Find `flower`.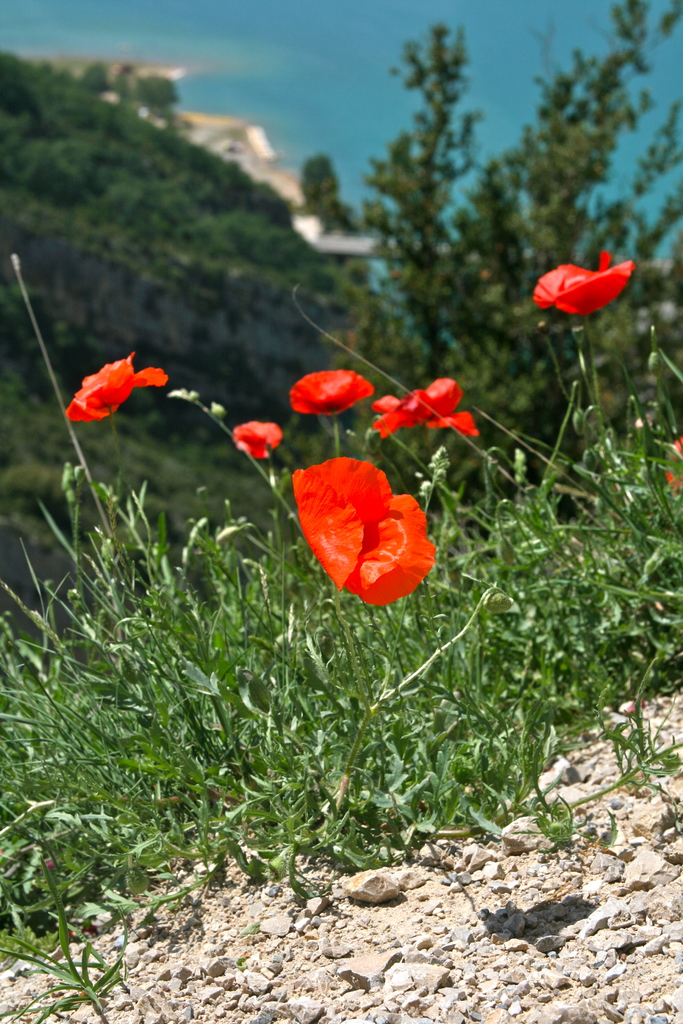
235, 423, 284, 460.
